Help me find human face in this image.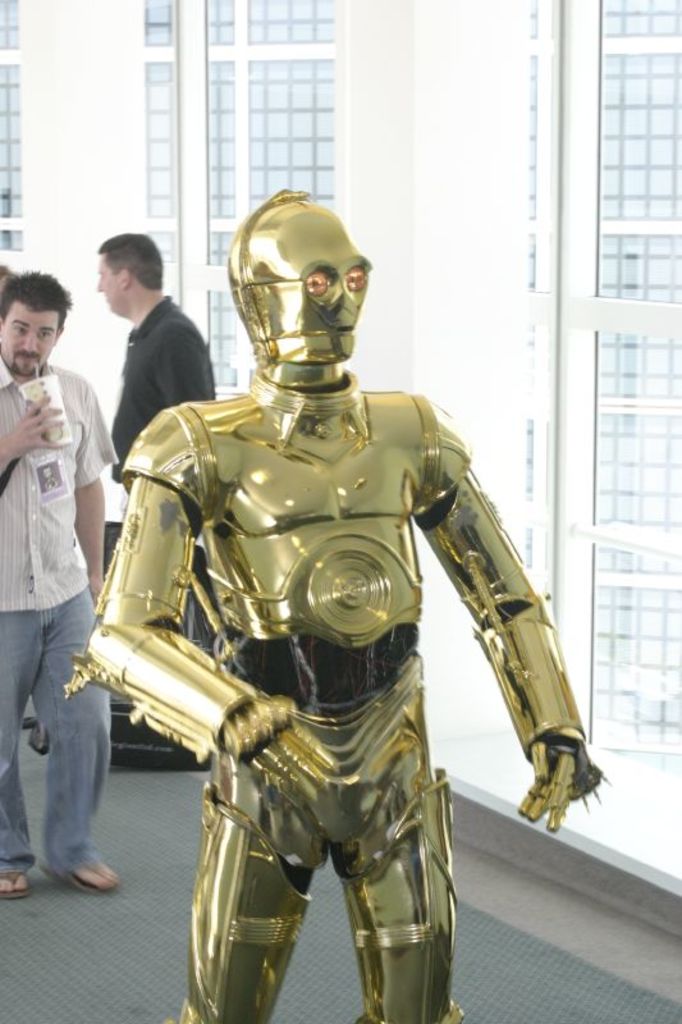
Found it: (97,251,123,320).
